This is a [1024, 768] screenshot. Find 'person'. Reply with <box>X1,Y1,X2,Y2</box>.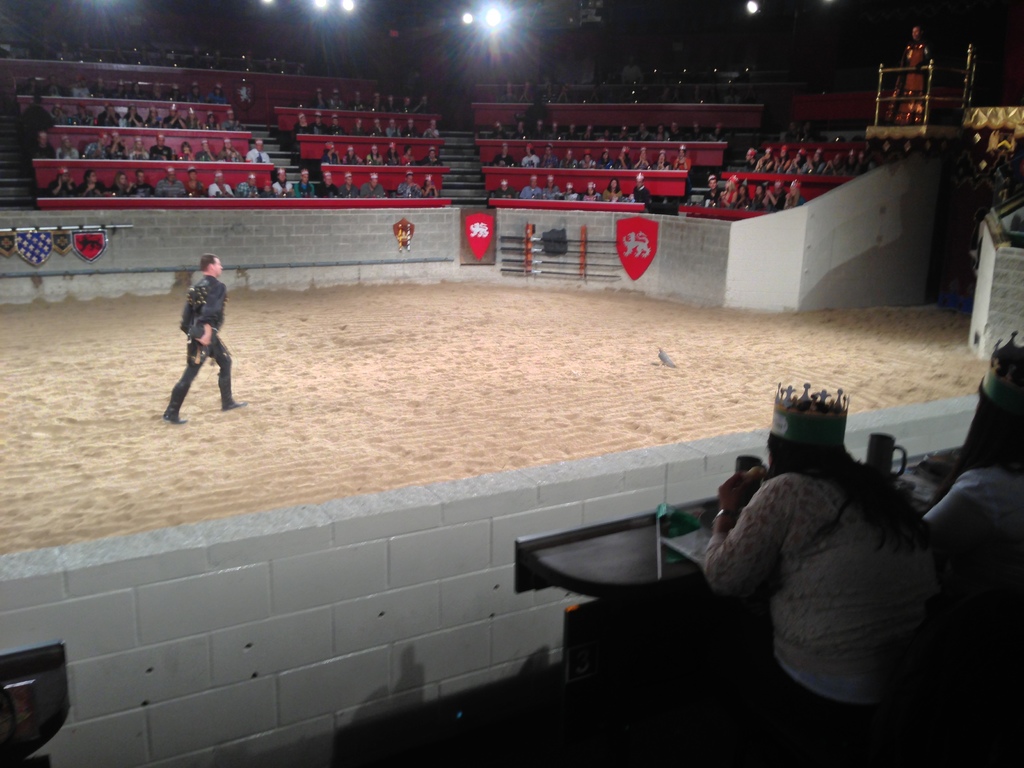
<box>492,178,646,204</box>.
